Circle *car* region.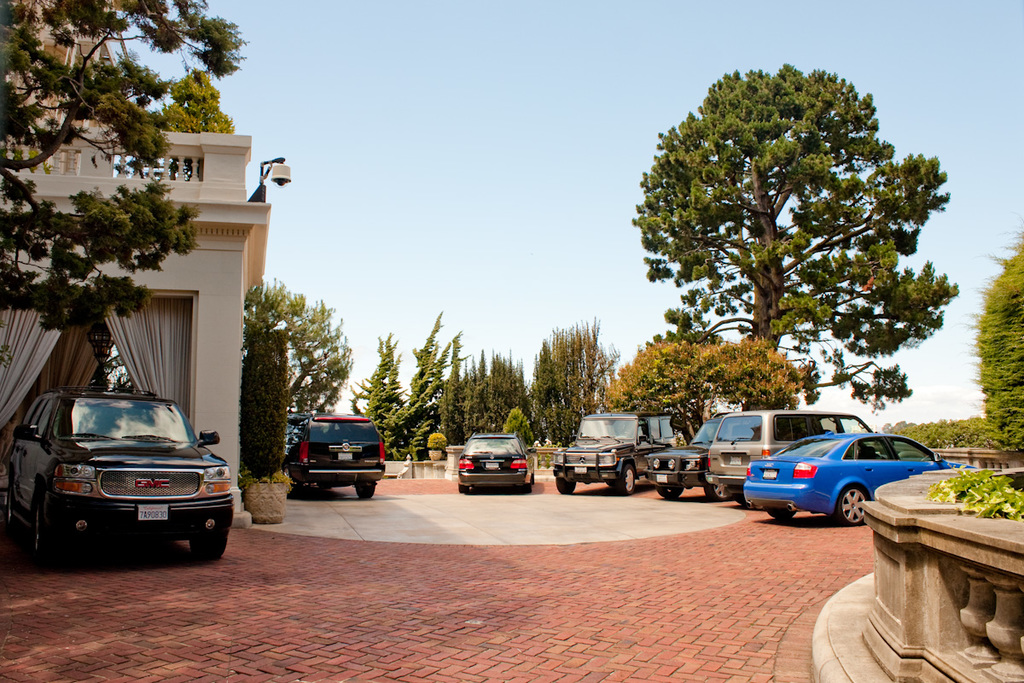
Region: box=[650, 414, 719, 499].
